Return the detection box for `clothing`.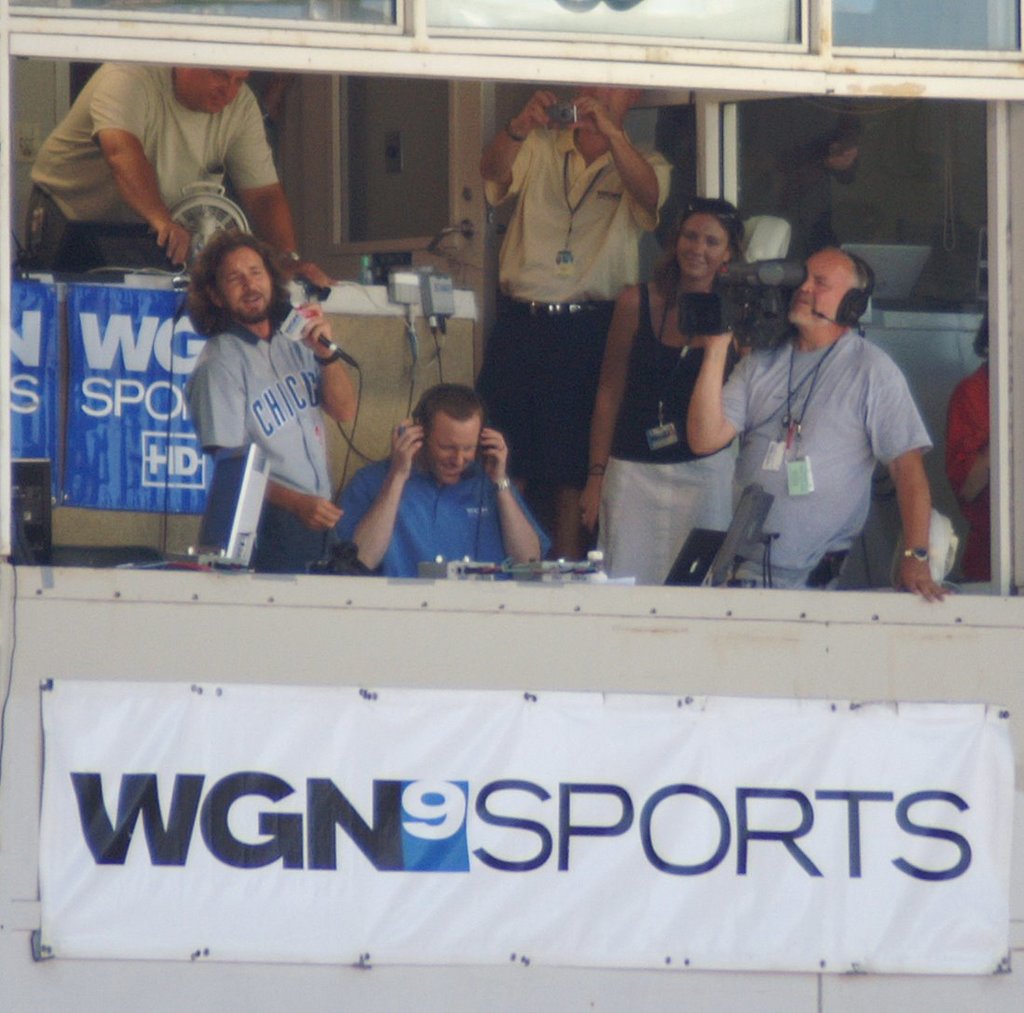
[331,452,556,568].
